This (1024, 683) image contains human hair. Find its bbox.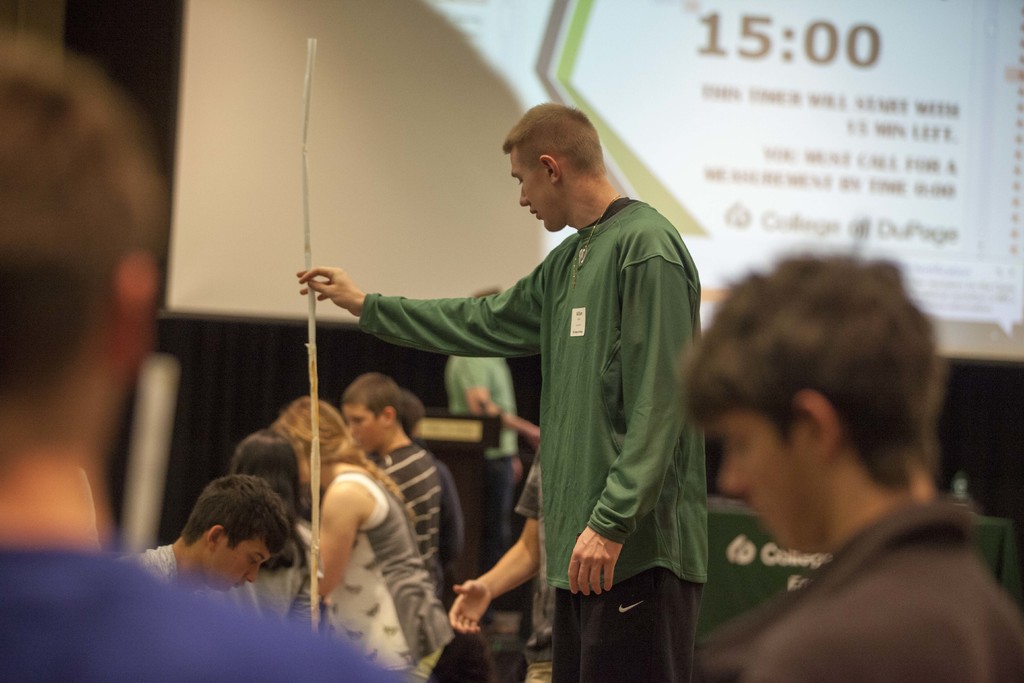
bbox(234, 427, 299, 500).
